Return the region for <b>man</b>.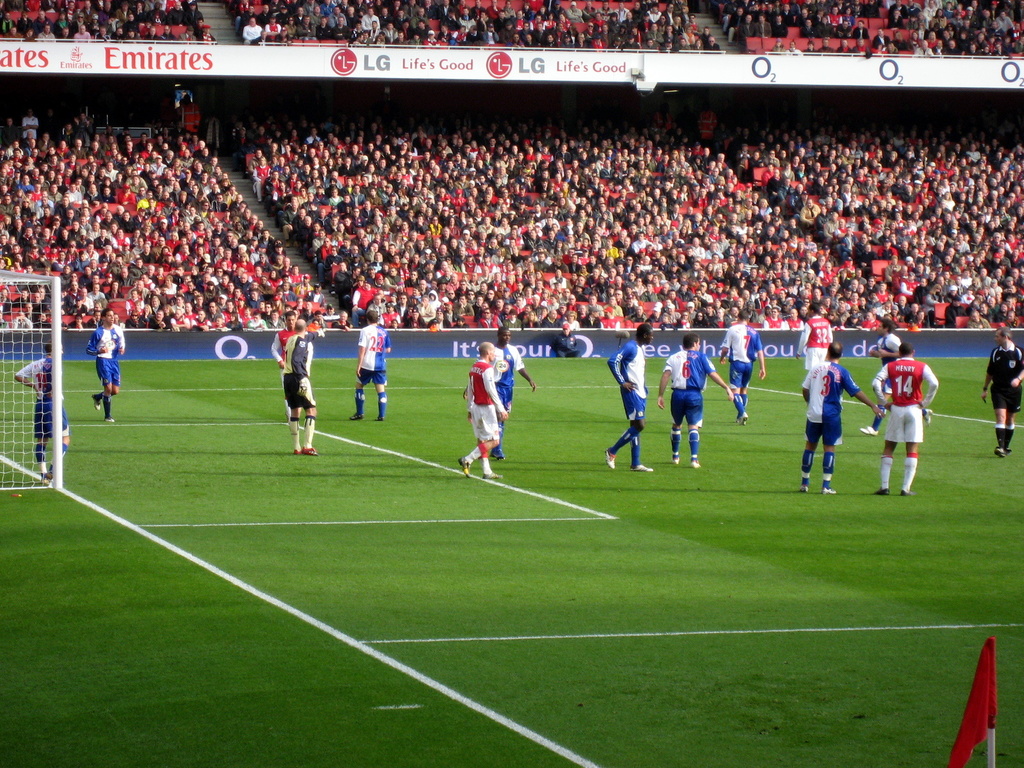
box=[755, 287, 765, 314].
